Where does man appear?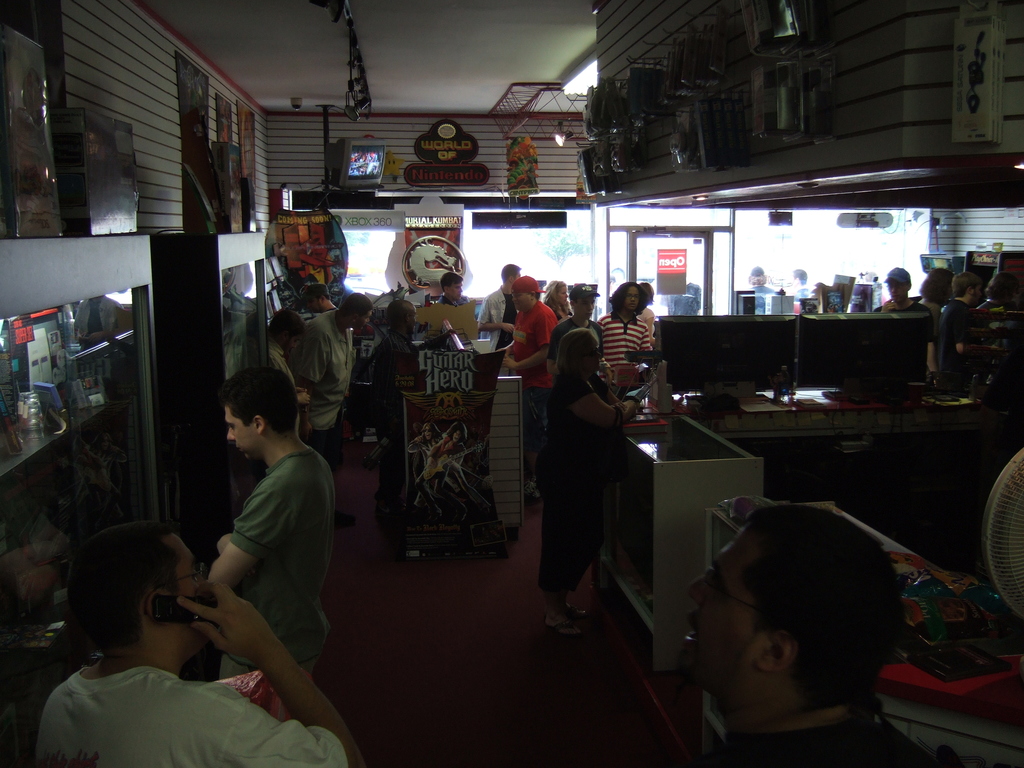
Appears at <box>371,297,459,516</box>.
